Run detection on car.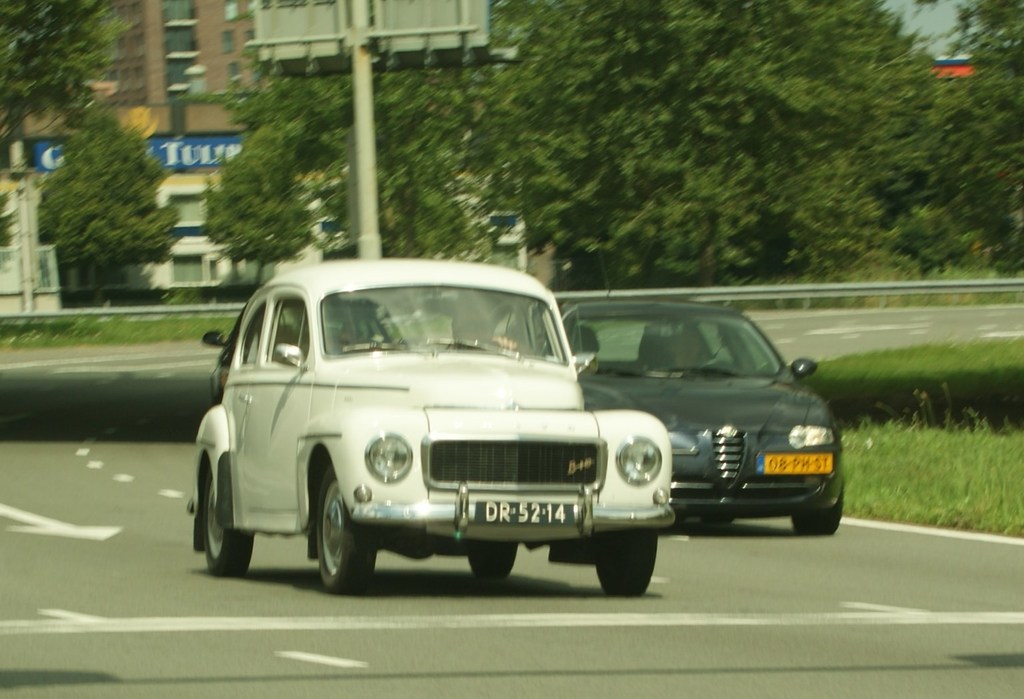
Result: 185, 260, 676, 594.
